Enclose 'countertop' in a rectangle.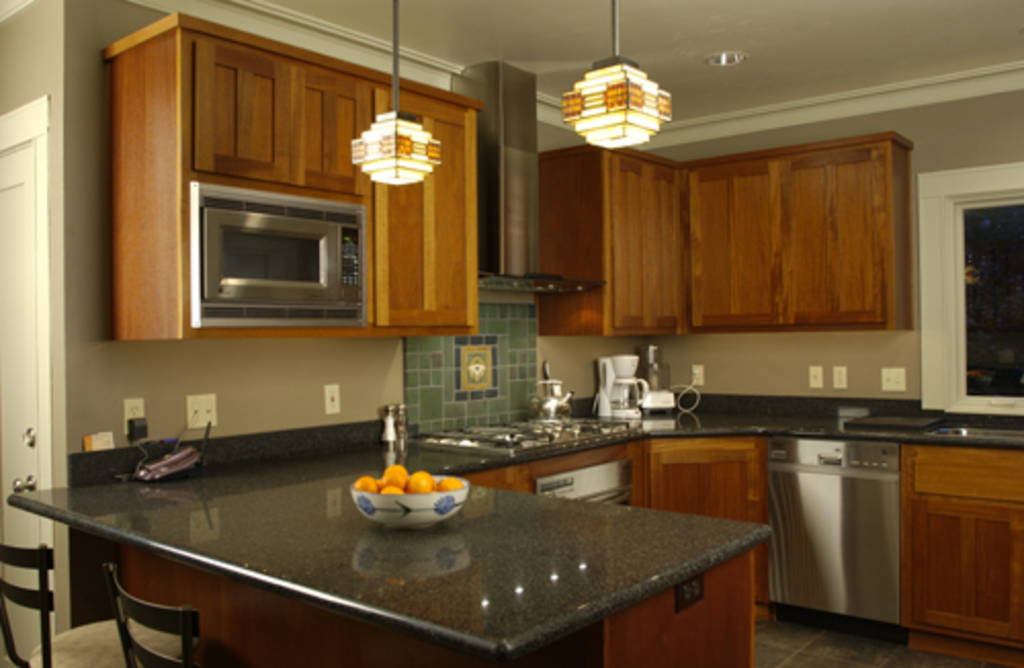
detection(8, 383, 1022, 666).
